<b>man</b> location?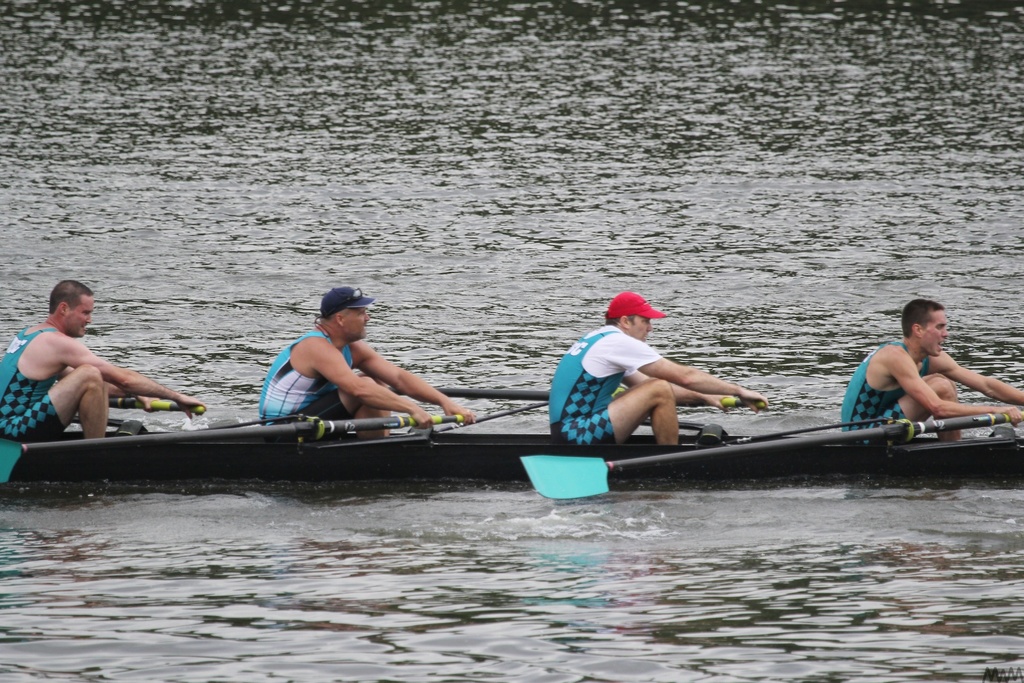
bbox=[0, 272, 202, 440]
